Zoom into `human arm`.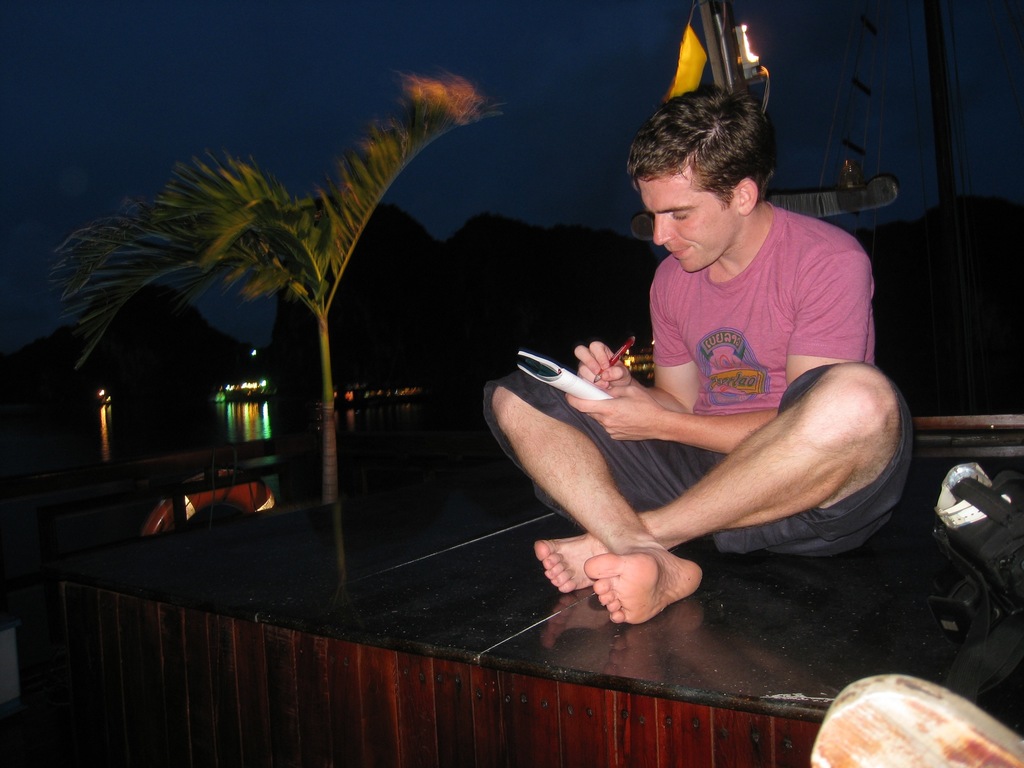
Zoom target: [x1=572, y1=262, x2=702, y2=418].
